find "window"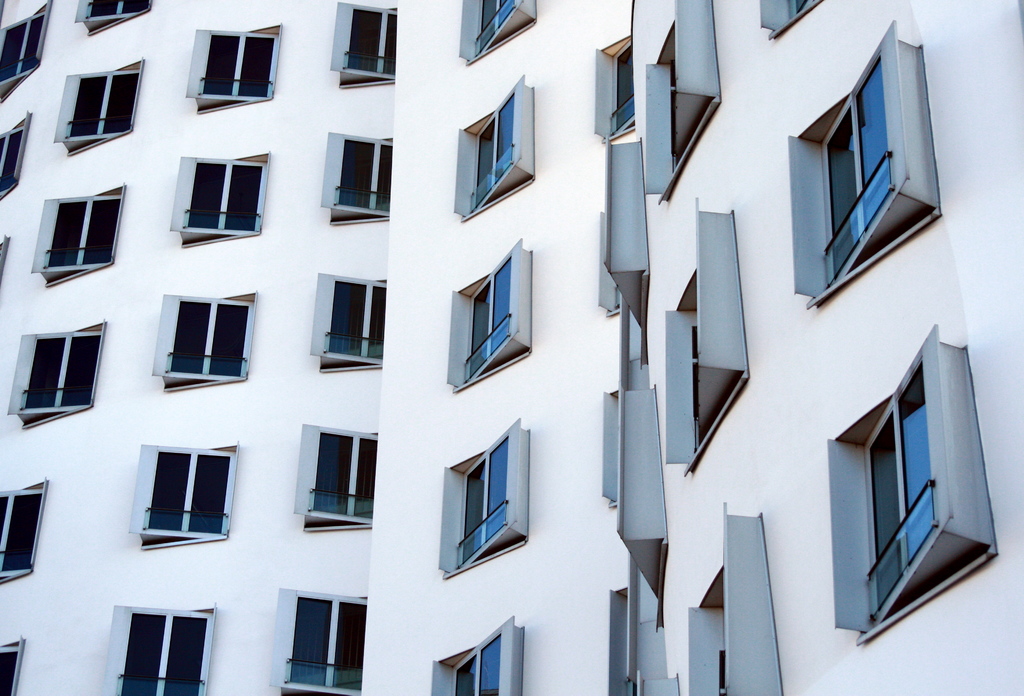
(460, 248, 525, 382)
